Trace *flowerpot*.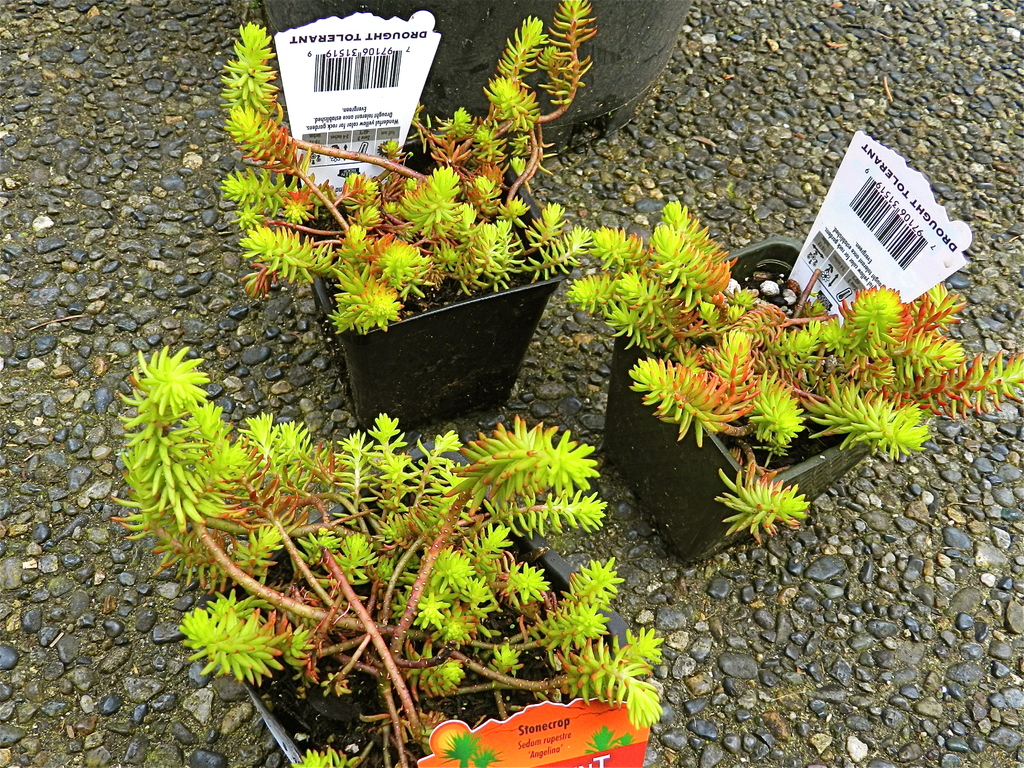
Traced to {"x1": 287, "y1": 145, "x2": 572, "y2": 440}.
